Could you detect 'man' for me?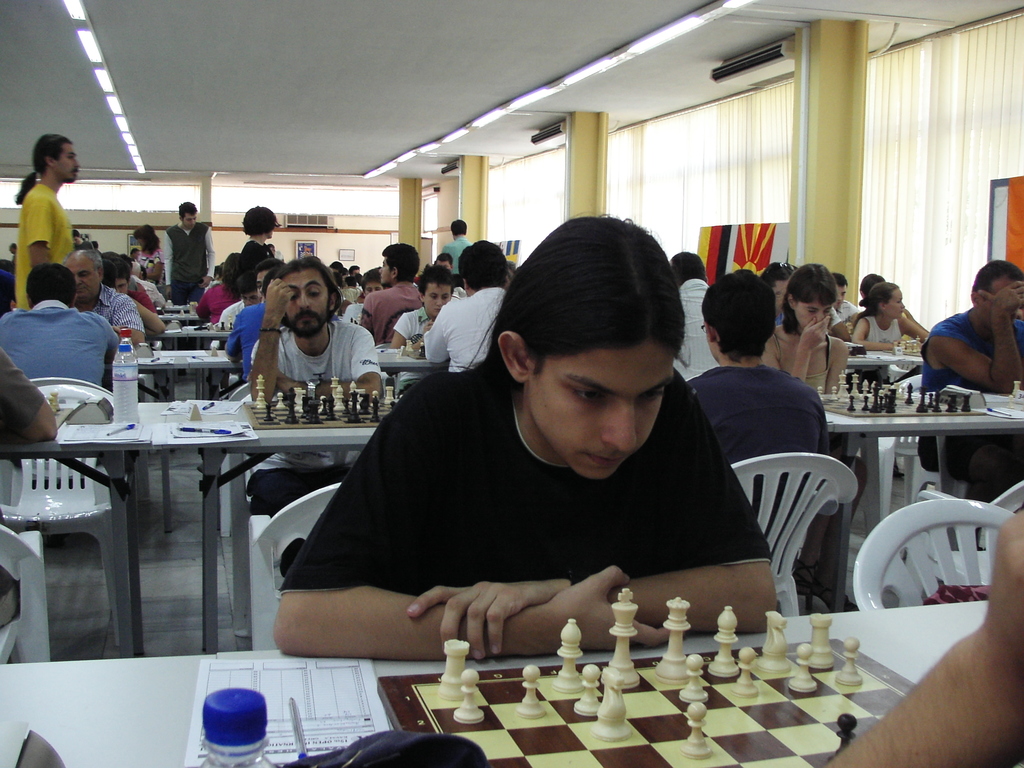
Detection result: bbox=(826, 268, 861, 324).
